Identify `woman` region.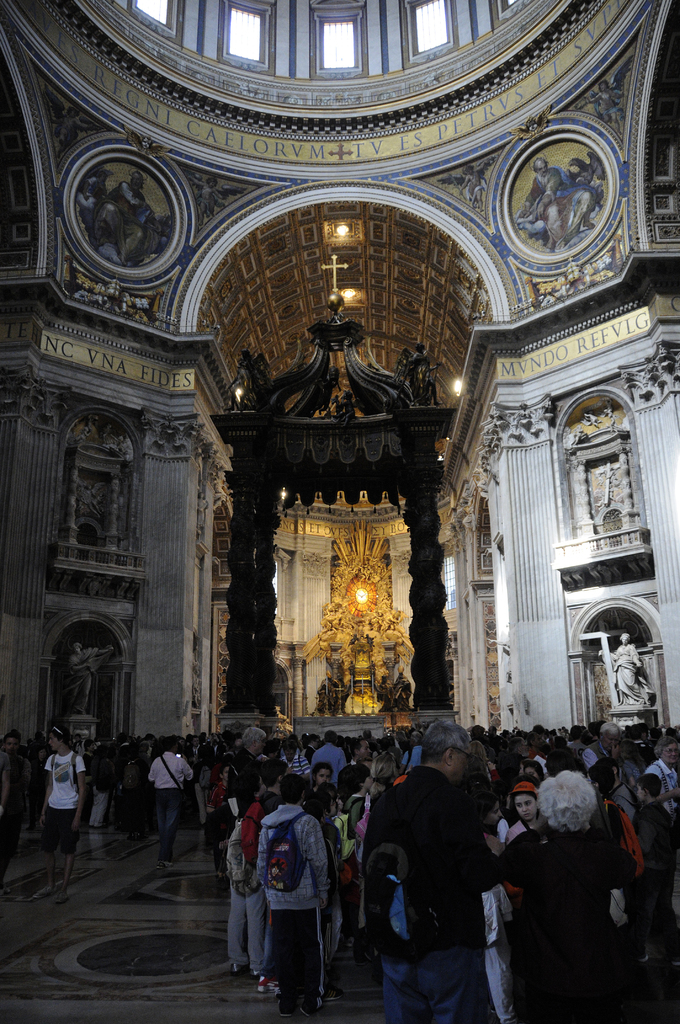
Region: pyautogui.locateOnScreen(496, 767, 635, 1023).
